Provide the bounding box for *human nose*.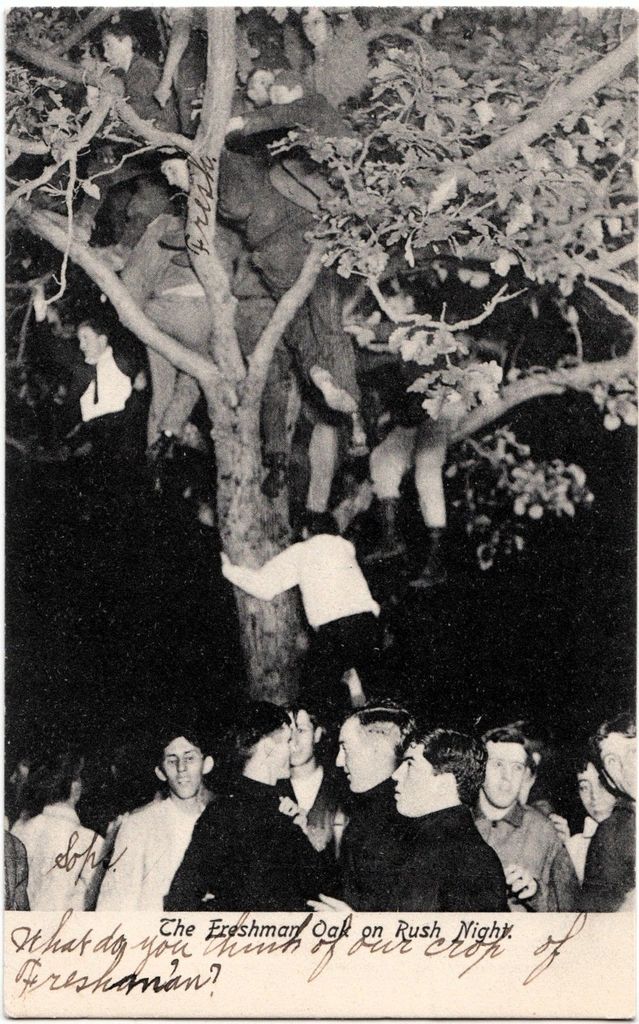
locate(168, 176, 175, 187).
